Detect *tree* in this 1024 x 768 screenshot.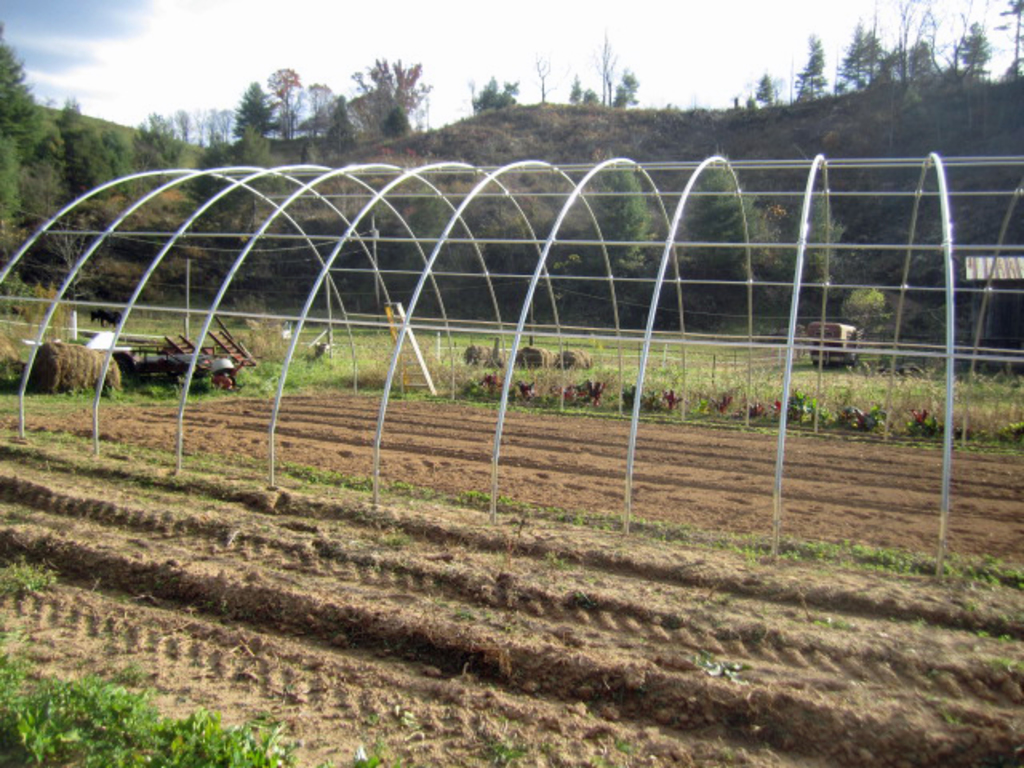
Detection: x1=123 y1=112 x2=176 y2=227.
